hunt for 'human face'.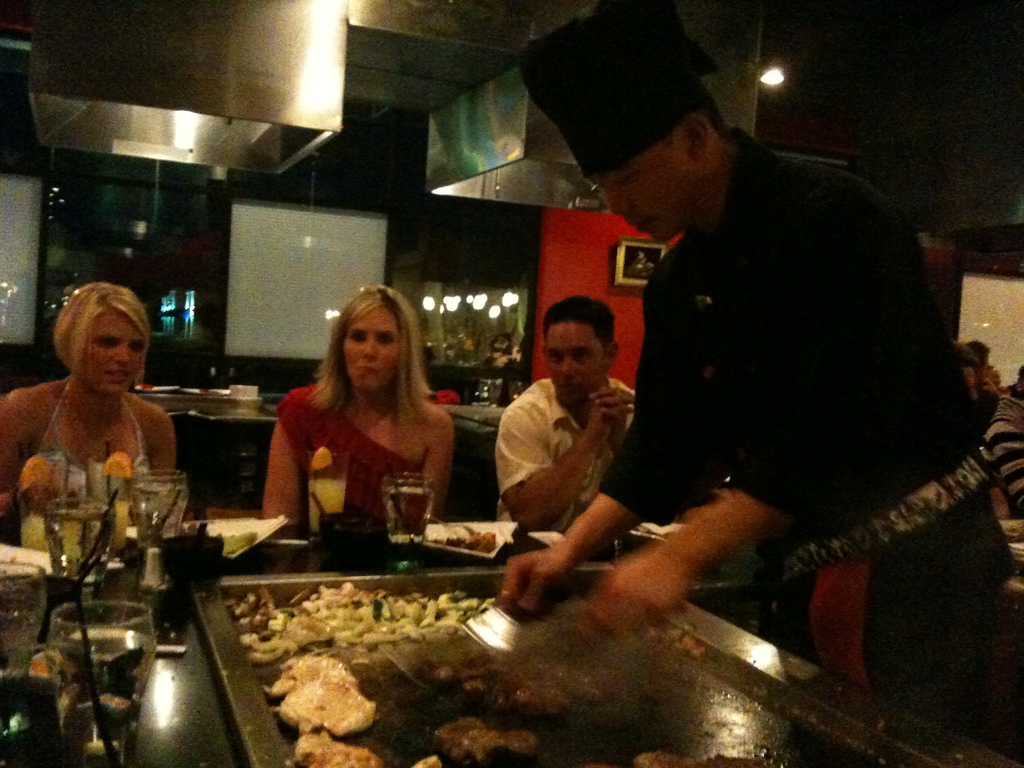
Hunted down at 83/312/147/388.
